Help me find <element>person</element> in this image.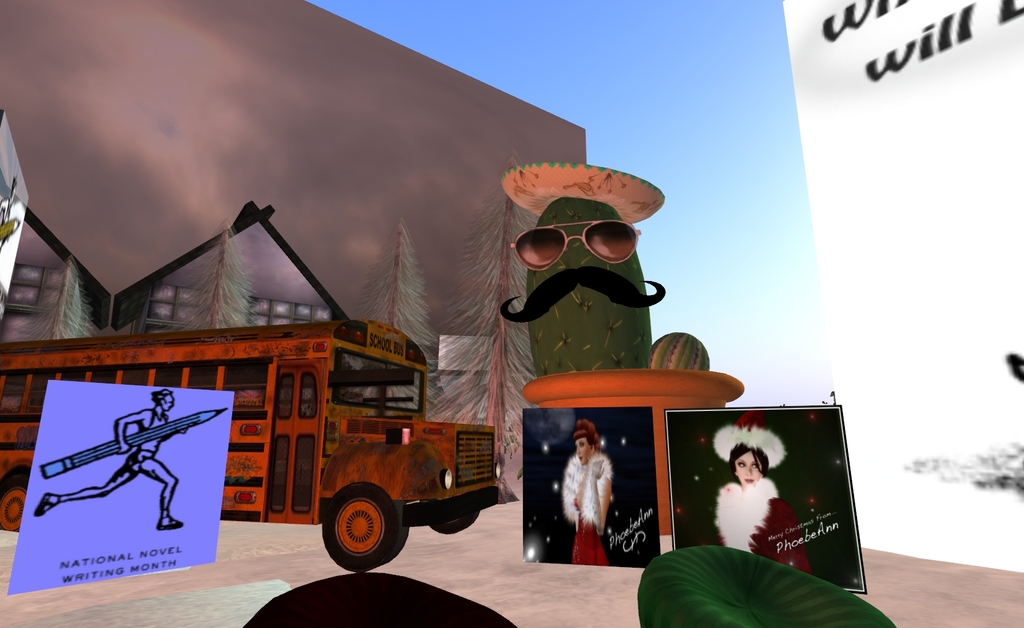
Found it: crop(701, 405, 790, 579).
